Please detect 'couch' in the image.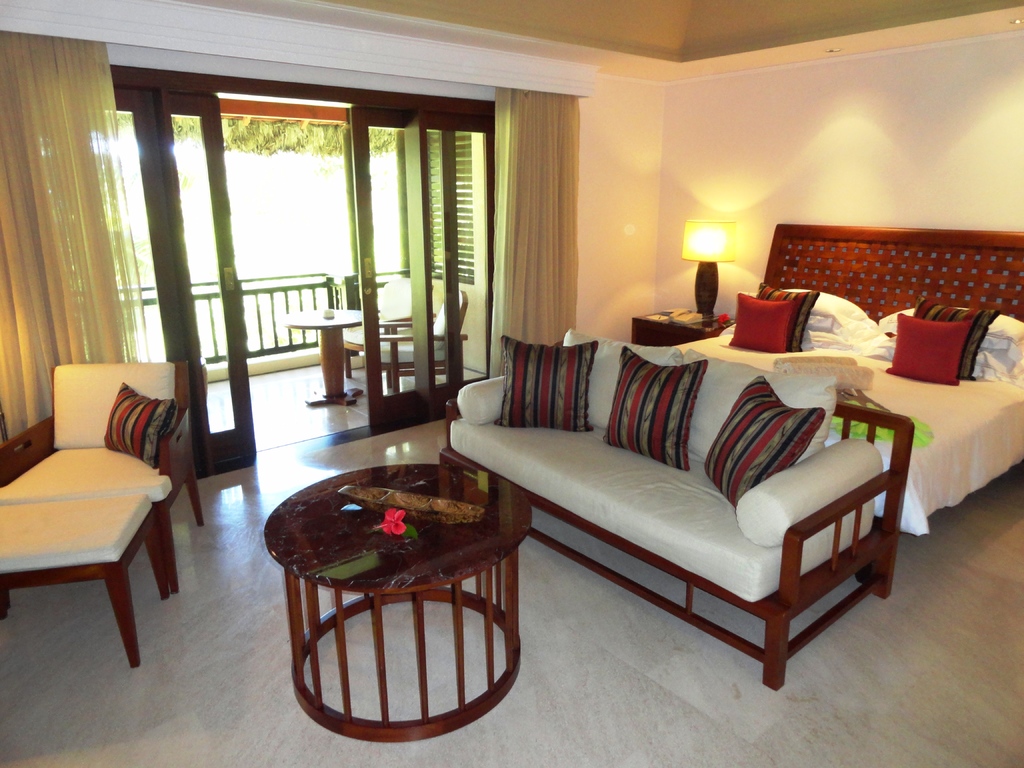
box=[478, 326, 897, 677].
